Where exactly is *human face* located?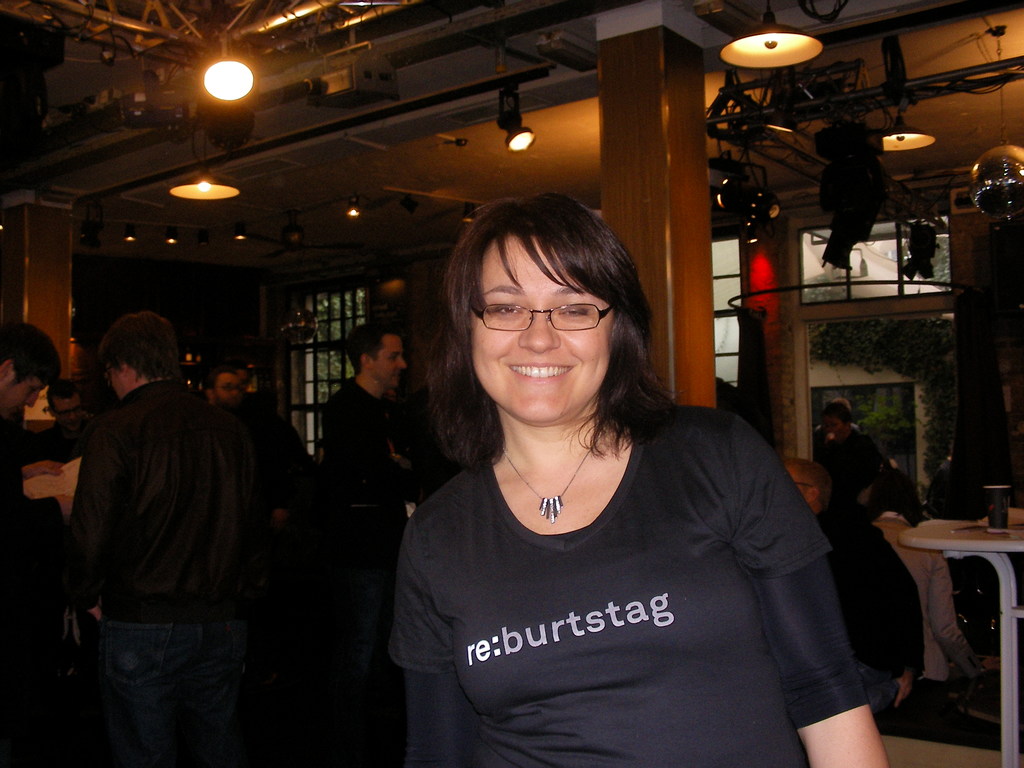
Its bounding box is [x1=215, y1=376, x2=239, y2=401].
